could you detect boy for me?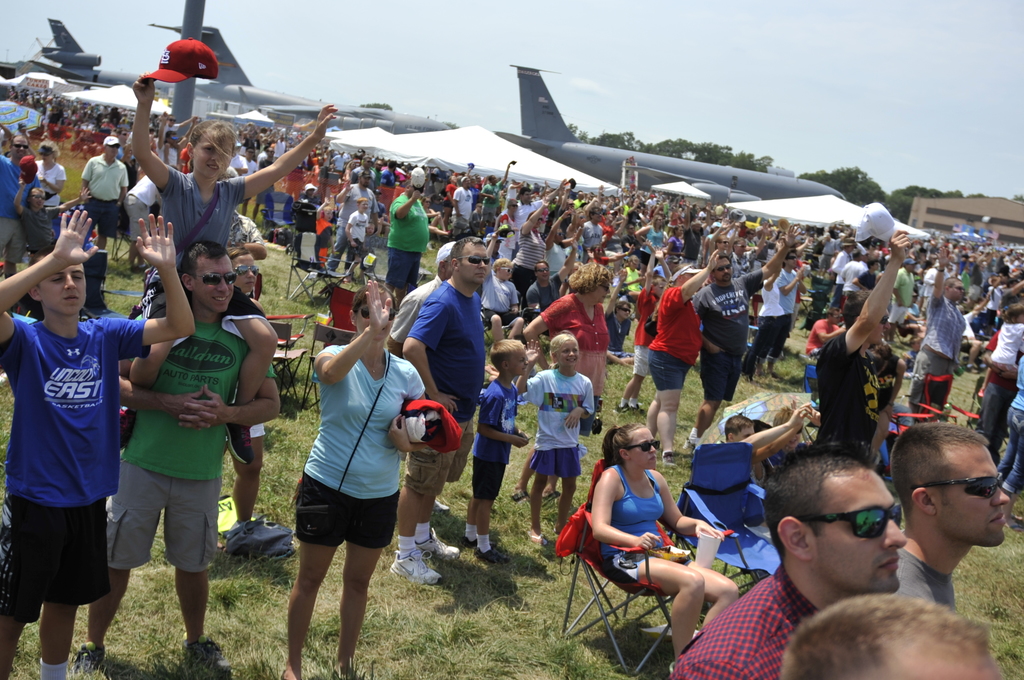
Detection result: l=461, t=337, r=534, b=565.
